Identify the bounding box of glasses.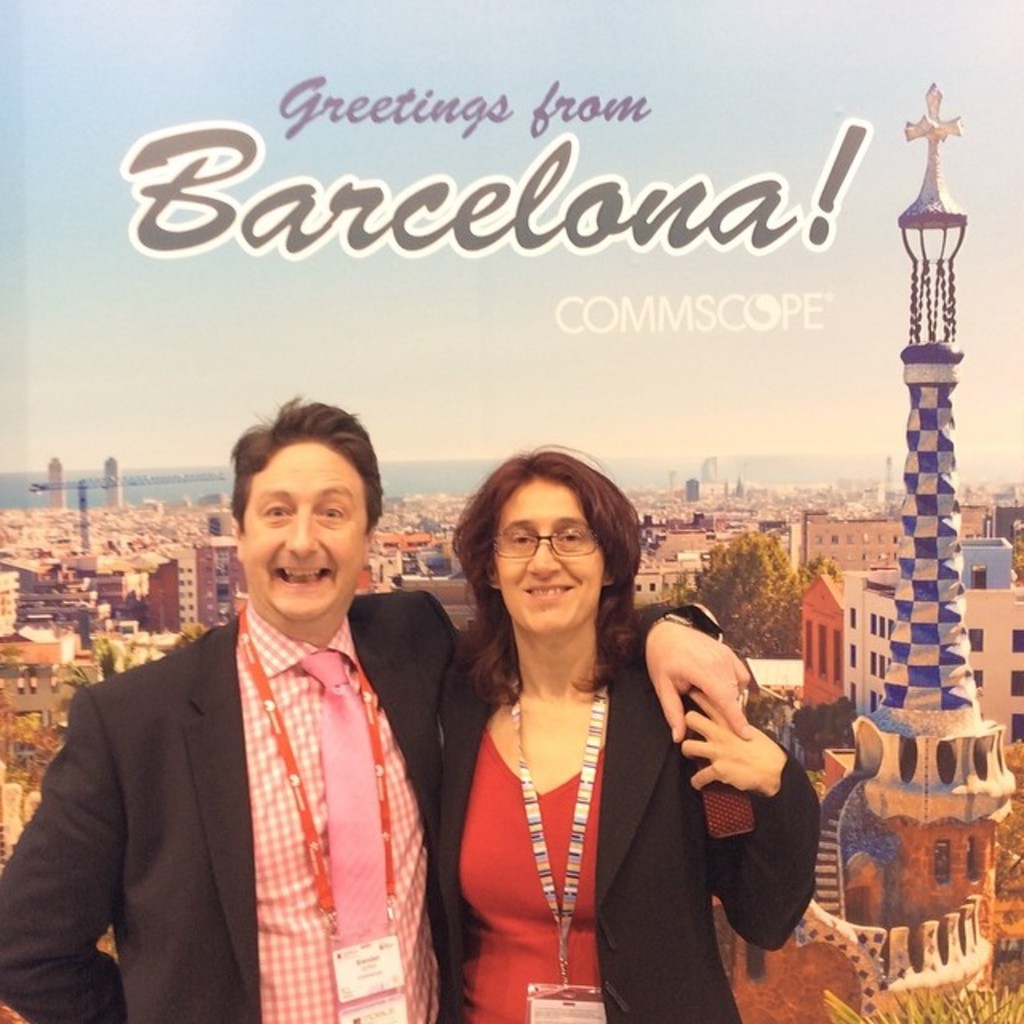
rect(493, 525, 606, 555).
